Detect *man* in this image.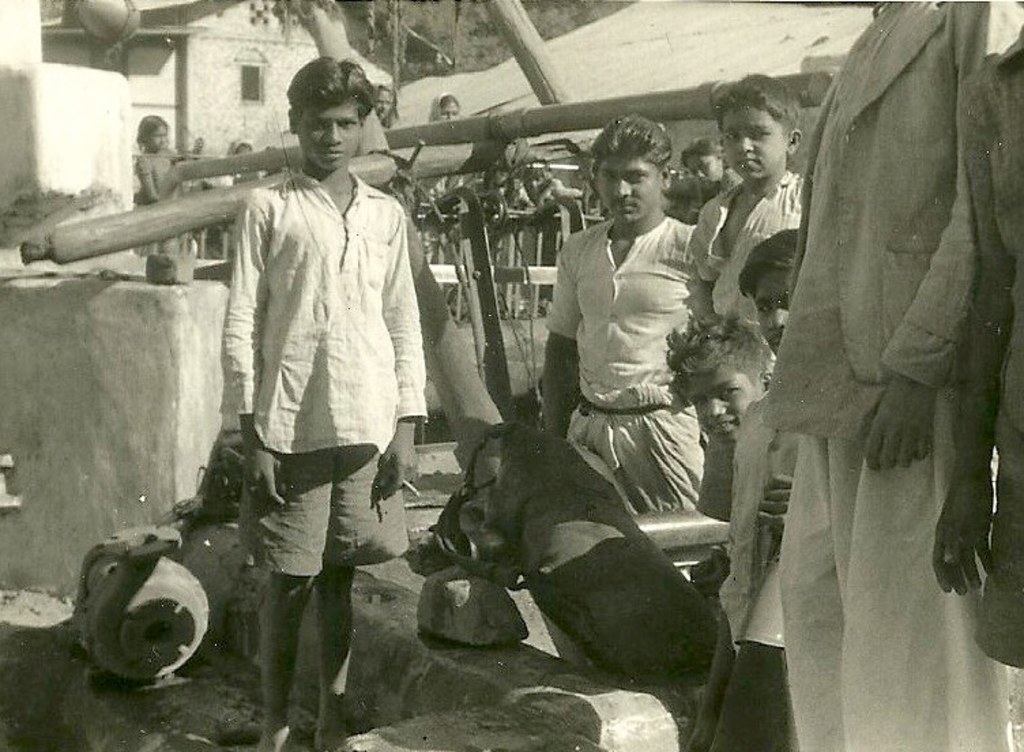
Detection: l=538, t=114, r=712, b=522.
